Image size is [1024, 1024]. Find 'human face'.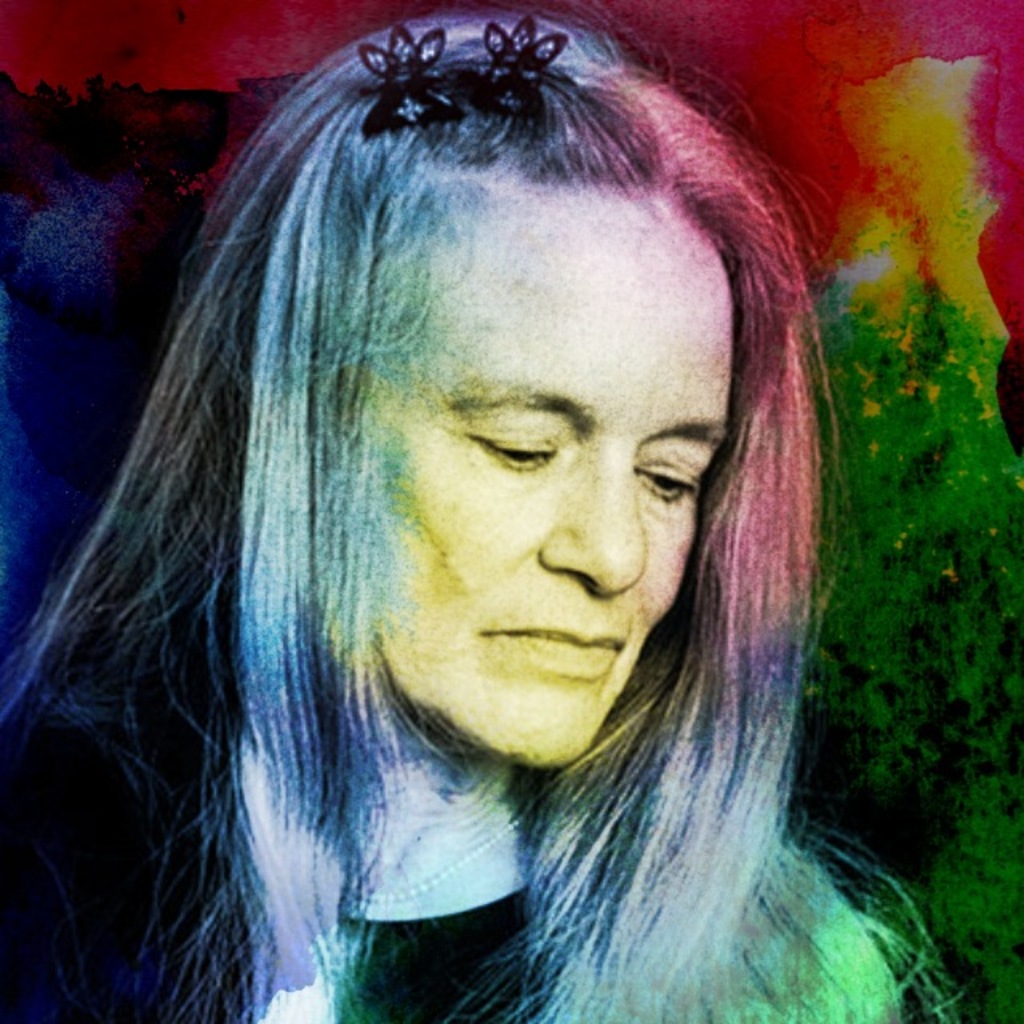
BBox(371, 186, 757, 762).
